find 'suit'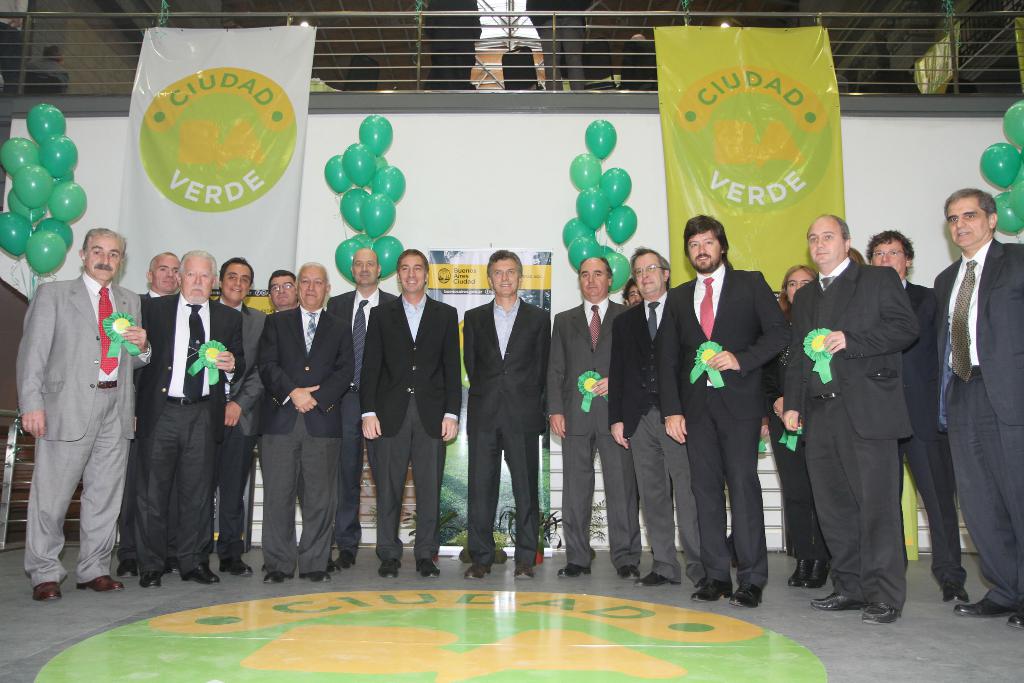
box(461, 296, 551, 563)
